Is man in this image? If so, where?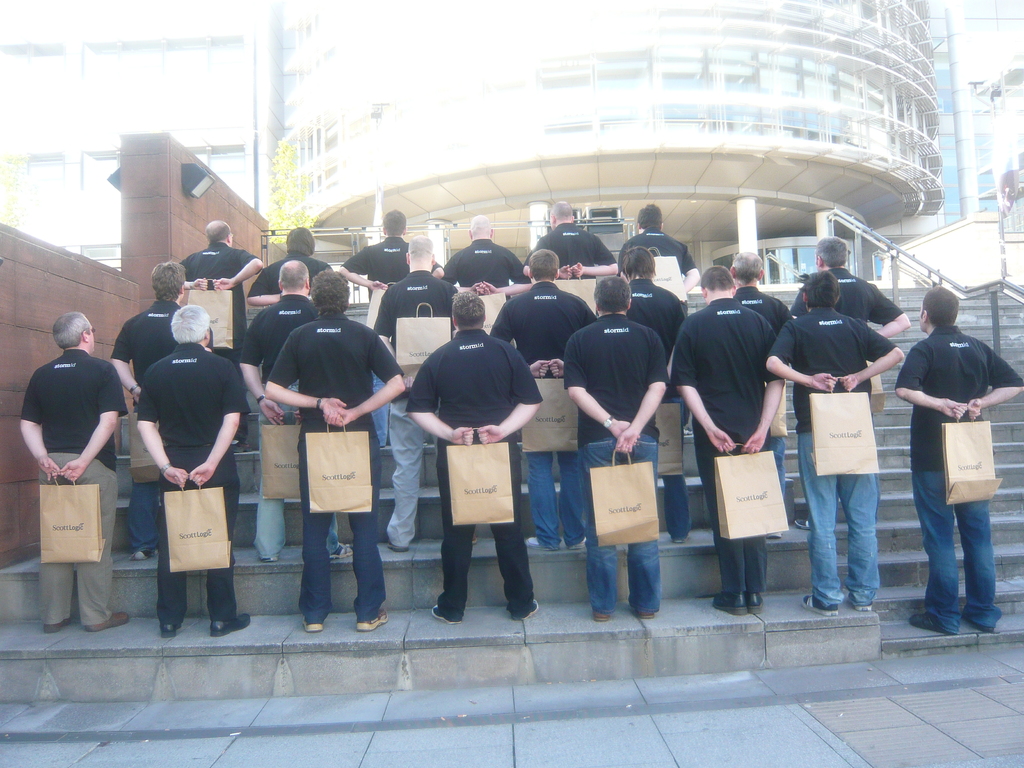
Yes, at region(369, 233, 459, 550).
